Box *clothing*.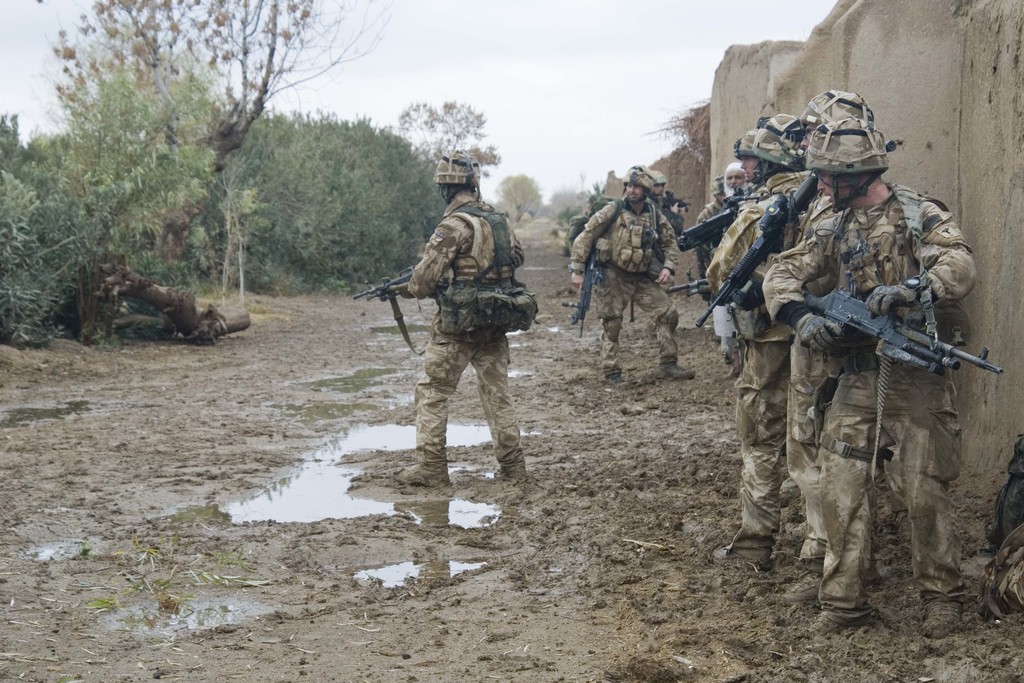
box(545, 156, 685, 381).
